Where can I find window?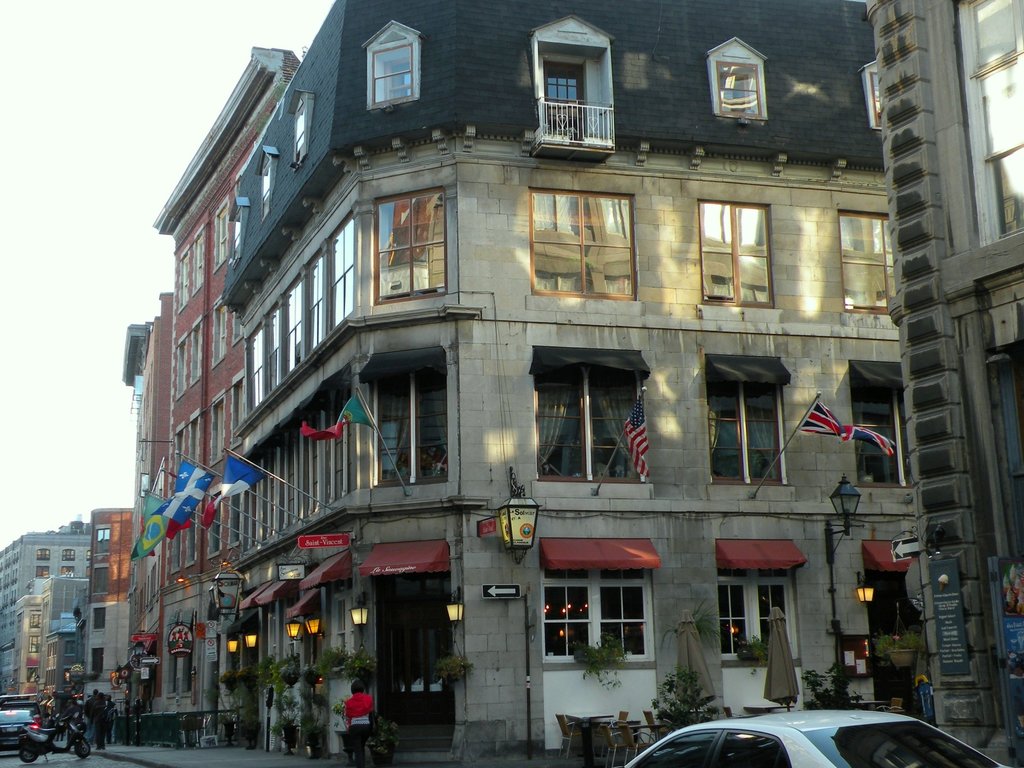
You can find it at l=37, t=549, r=42, b=565.
